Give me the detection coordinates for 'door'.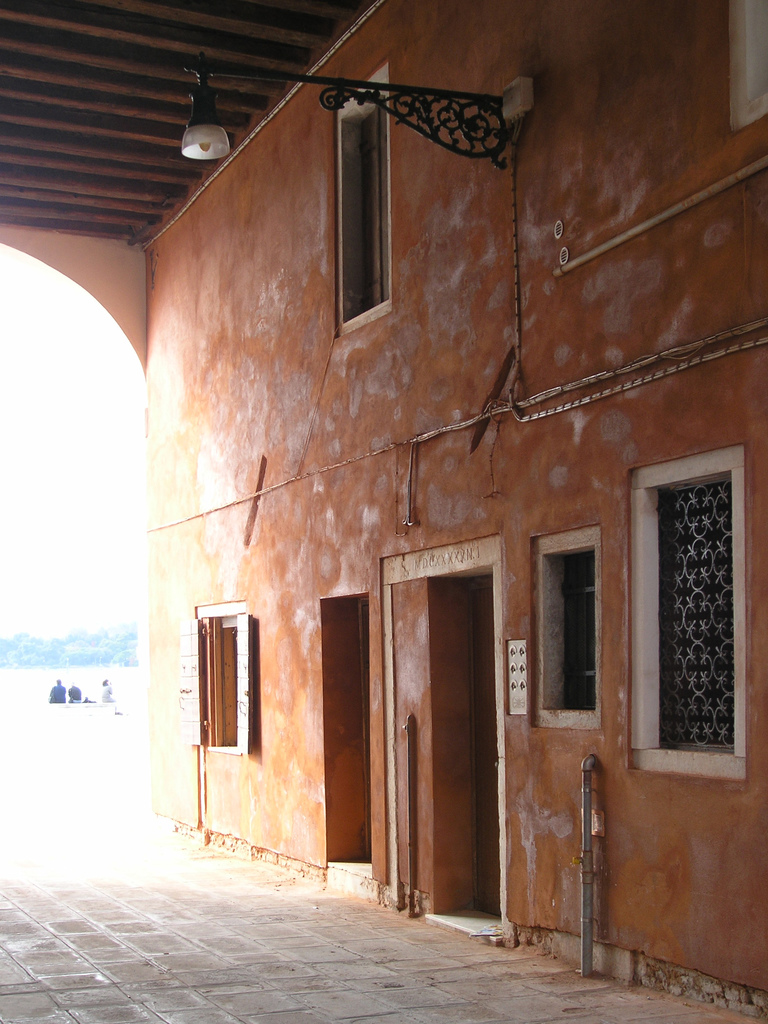
crop(383, 528, 507, 927).
